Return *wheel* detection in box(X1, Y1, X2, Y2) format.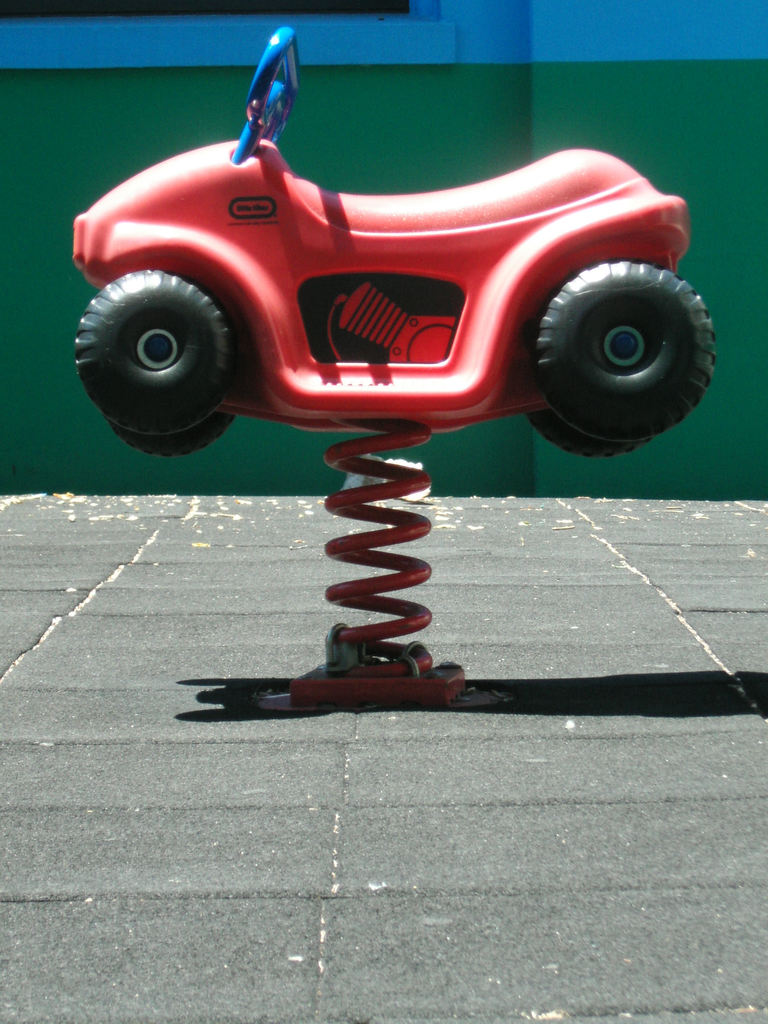
box(515, 410, 625, 462).
